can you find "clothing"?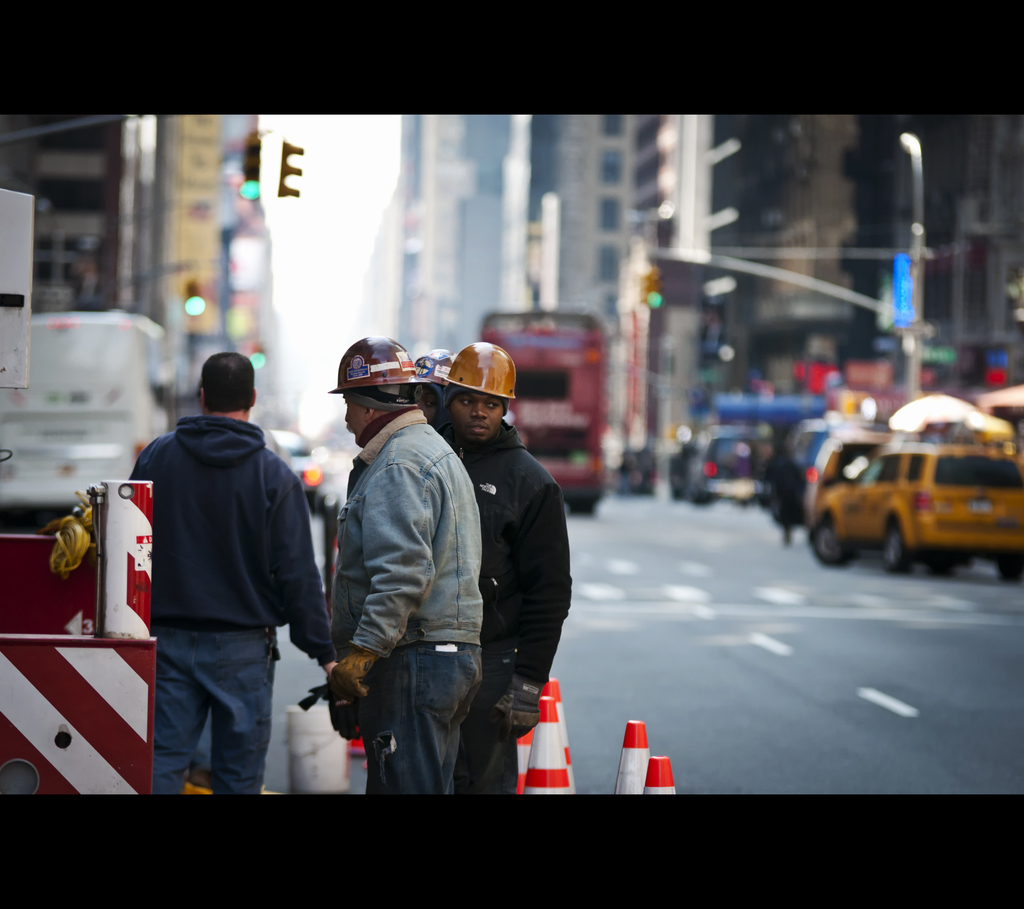
Yes, bounding box: <box>426,410,568,814</box>.
